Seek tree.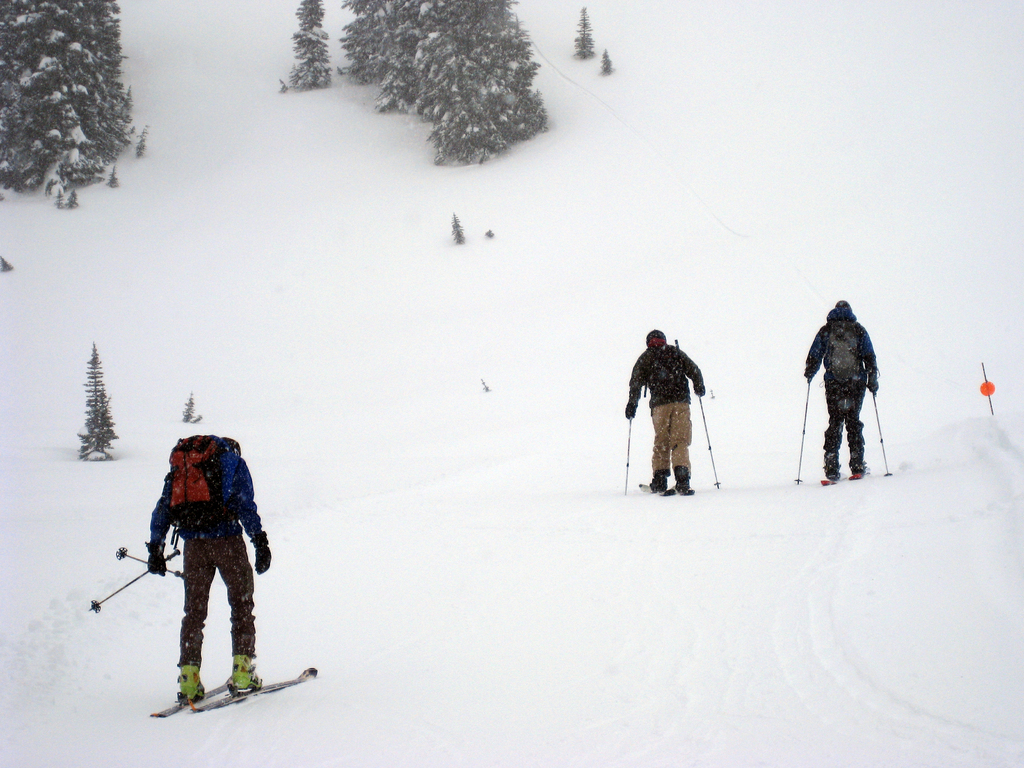
[left=75, top=332, right=118, bottom=460].
